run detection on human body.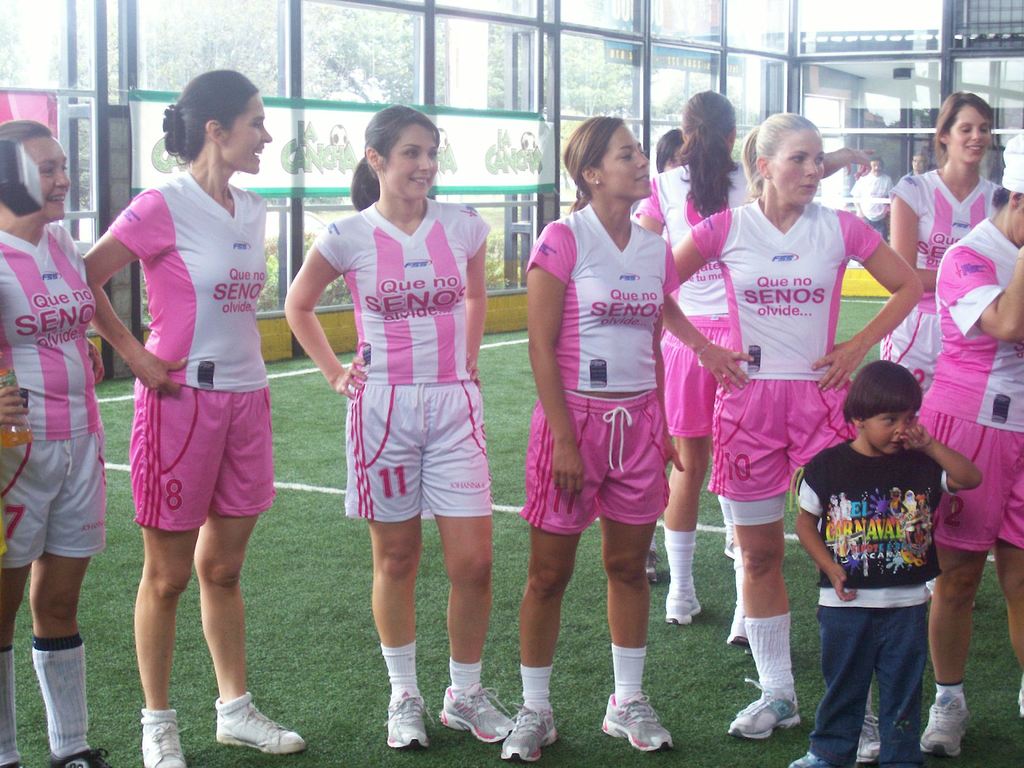
Result: l=854, t=172, r=897, b=241.
